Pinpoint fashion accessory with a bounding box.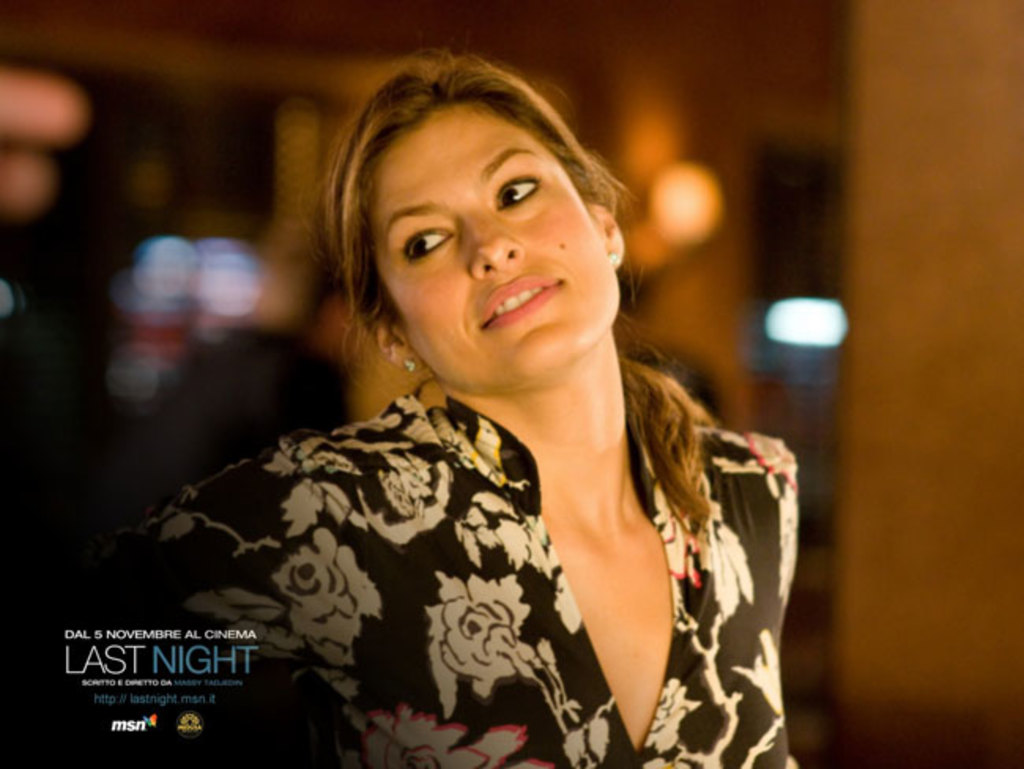
602 251 627 269.
